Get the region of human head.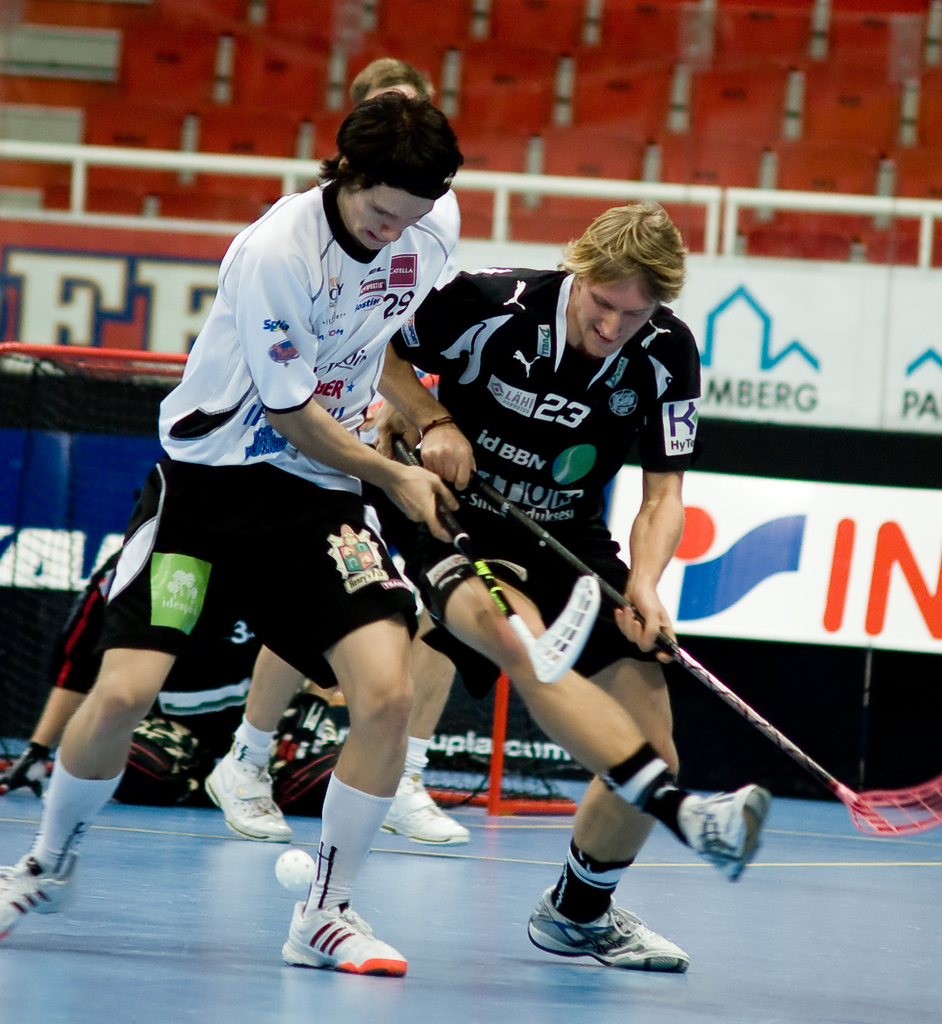
box=[565, 205, 683, 358].
